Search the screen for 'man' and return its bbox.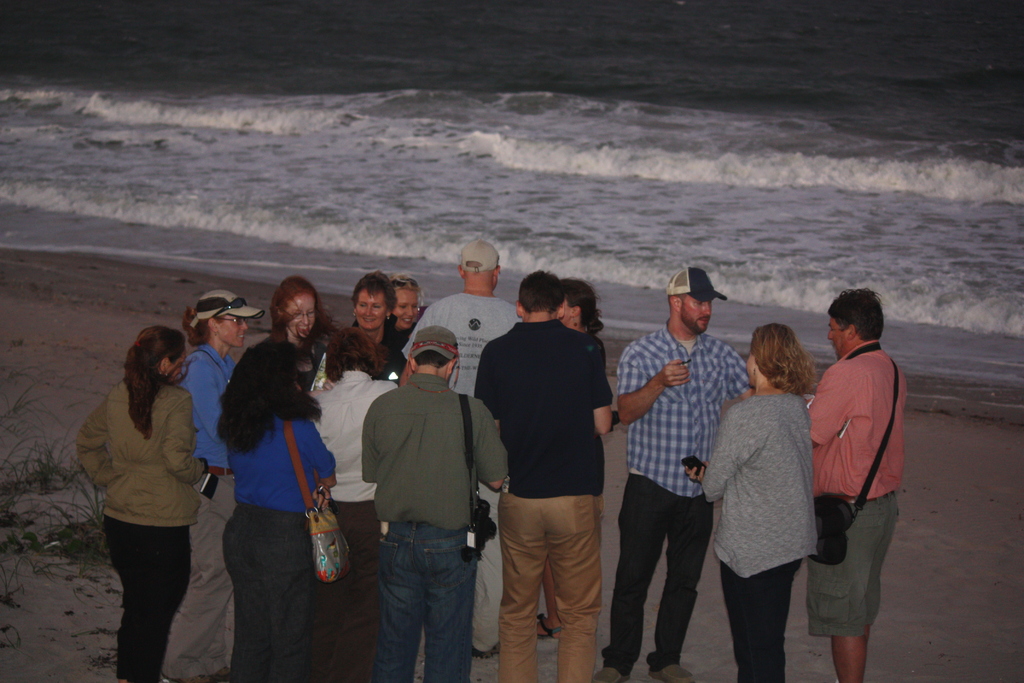
Found: l=799, t=285, r=912, b=682.
